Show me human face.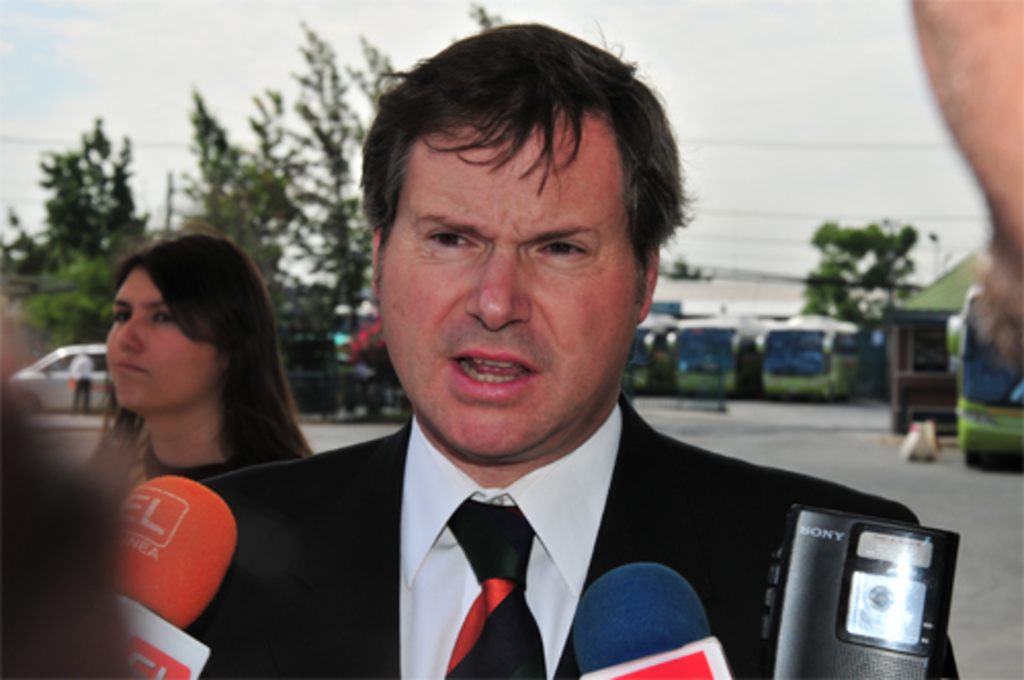
human face is here: (104, 268, 213, 410).
